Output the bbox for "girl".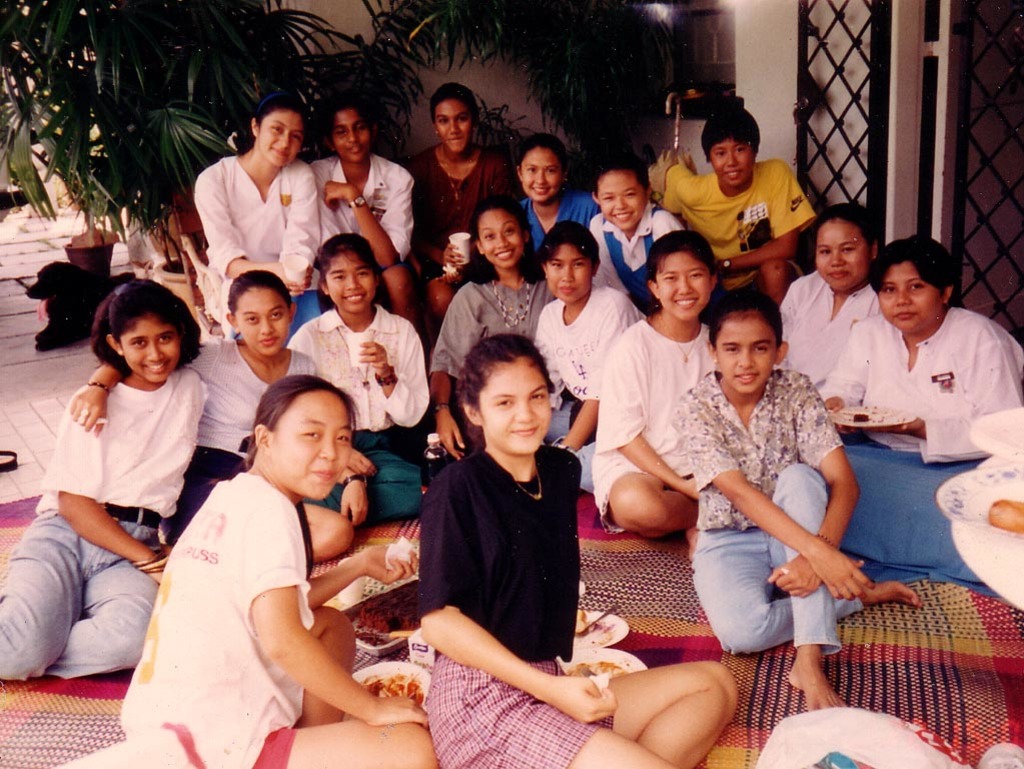
crop(282, 101, 413, 329).
